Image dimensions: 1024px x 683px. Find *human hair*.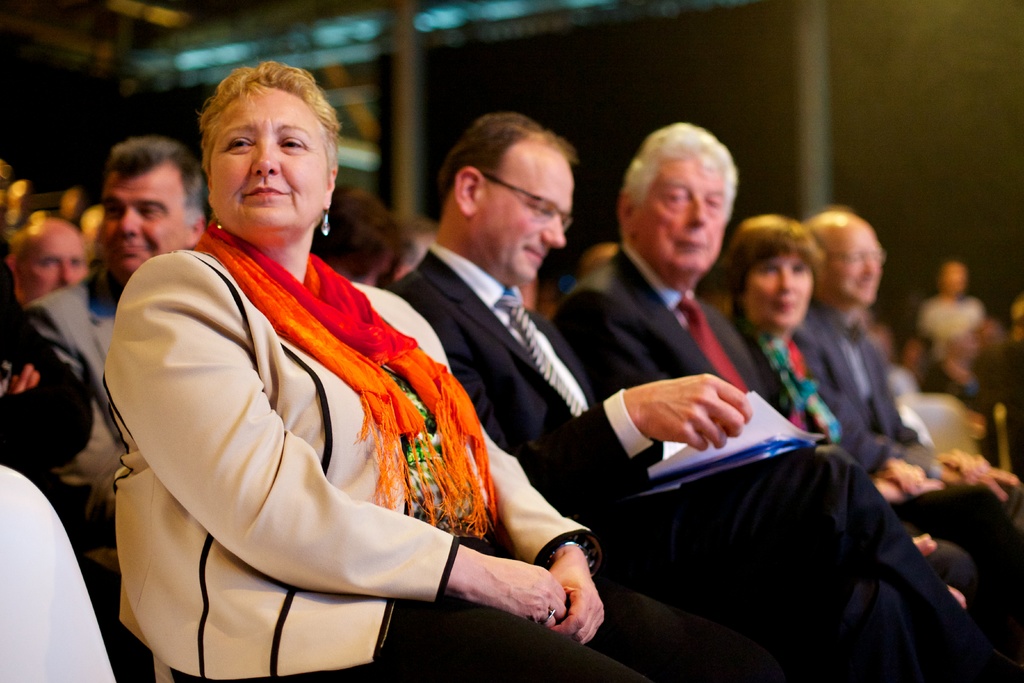
bbox=(724, 213, 826, 306).
